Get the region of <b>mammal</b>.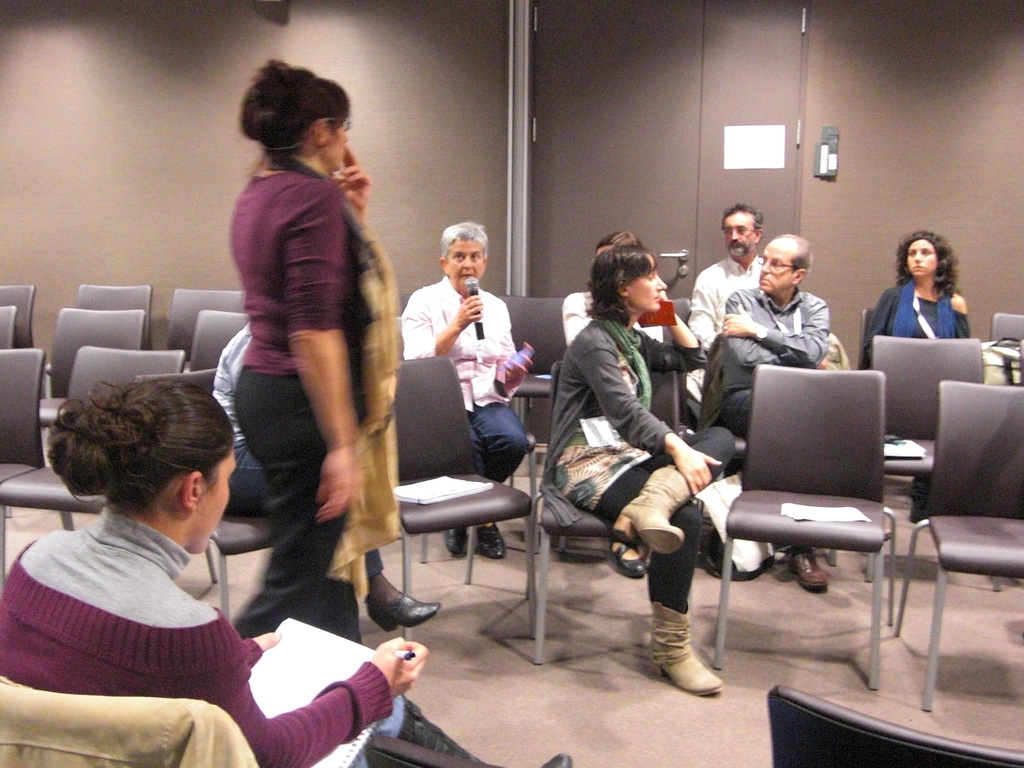
detection(721, 228, 828, 590).
